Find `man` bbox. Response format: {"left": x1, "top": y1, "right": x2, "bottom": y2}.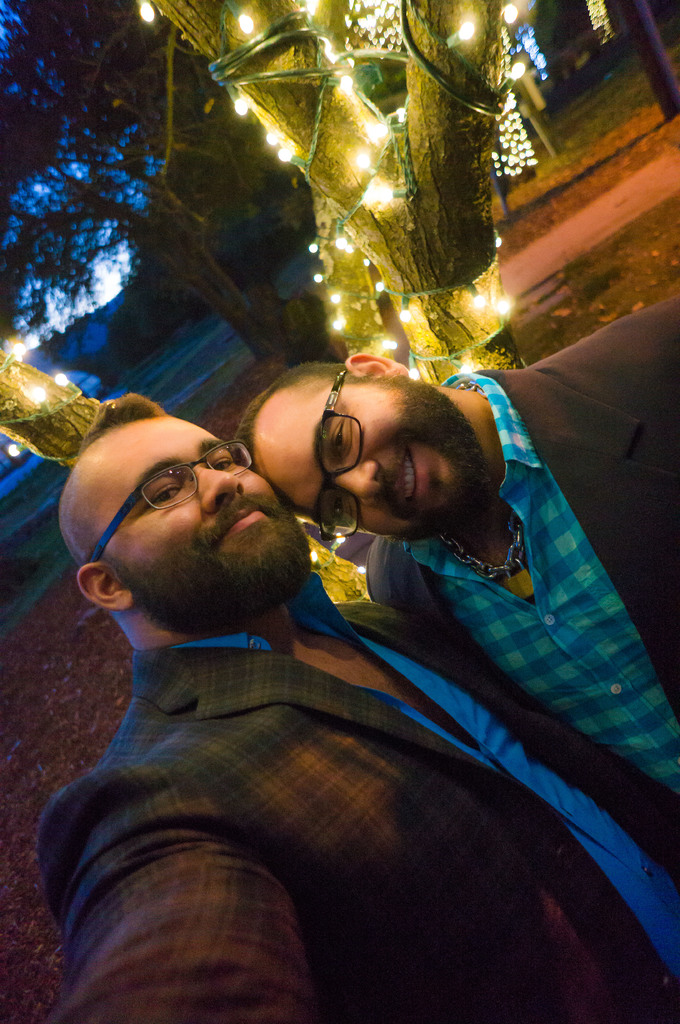
{"left": 48, "top": 385, "right": 679, "bottom": 1023}.
